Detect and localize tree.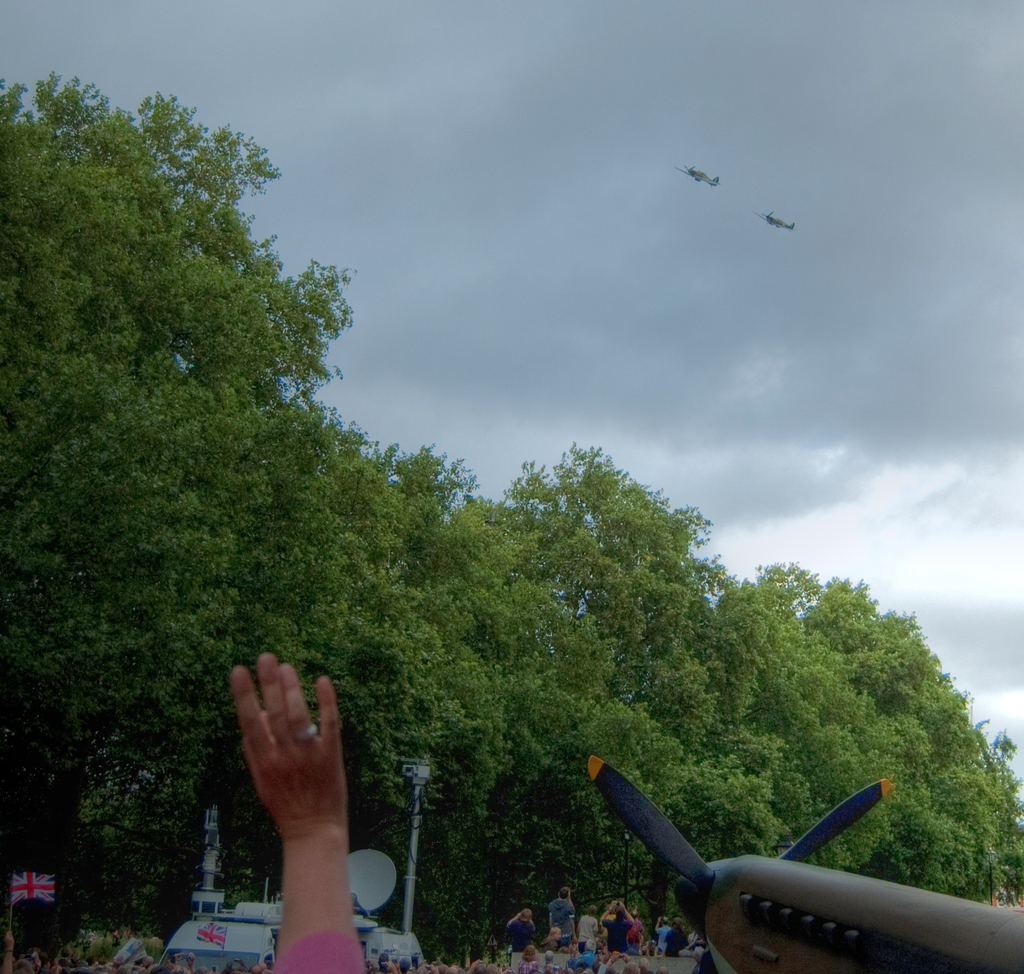
Localized at {"left": 16, "top": 223, "right": 493, "bottom": 819}.
